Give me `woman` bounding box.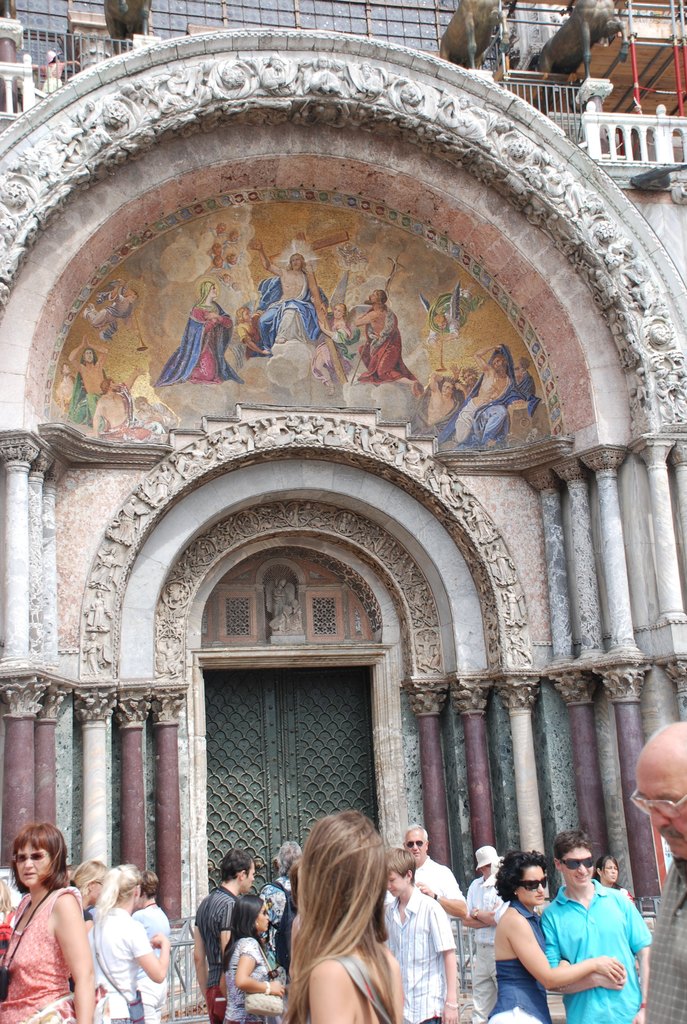
box=[67, 858, 110, 924].
